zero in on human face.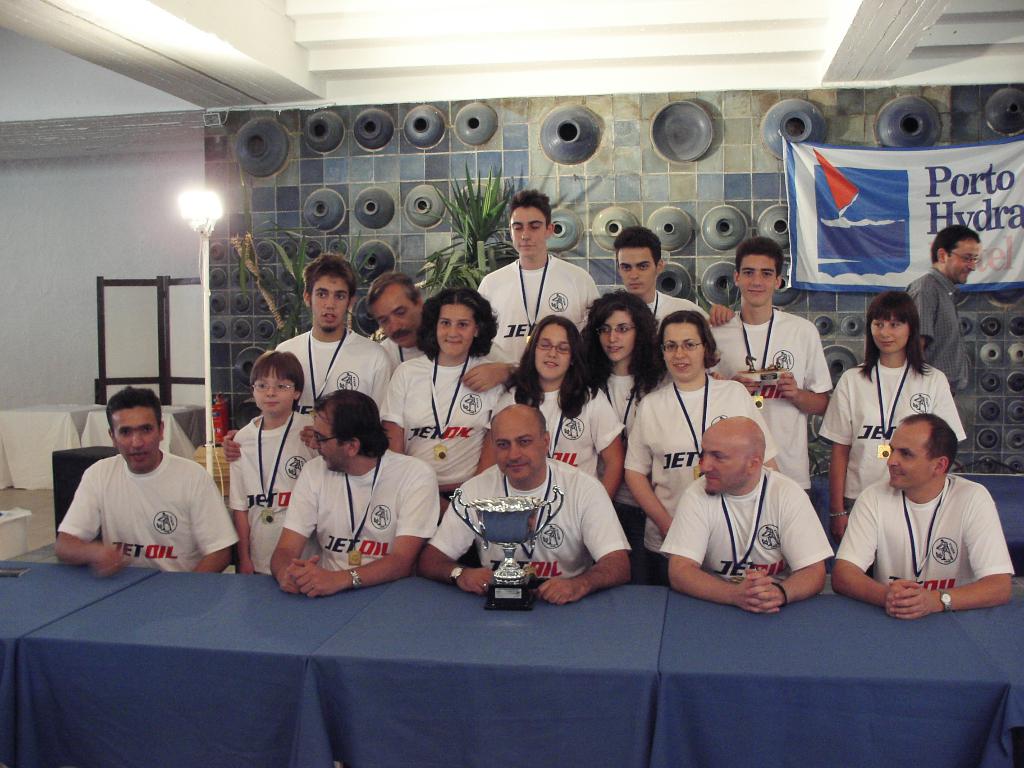
Zeroed in: bbox=(600, 310, 634, 362).
